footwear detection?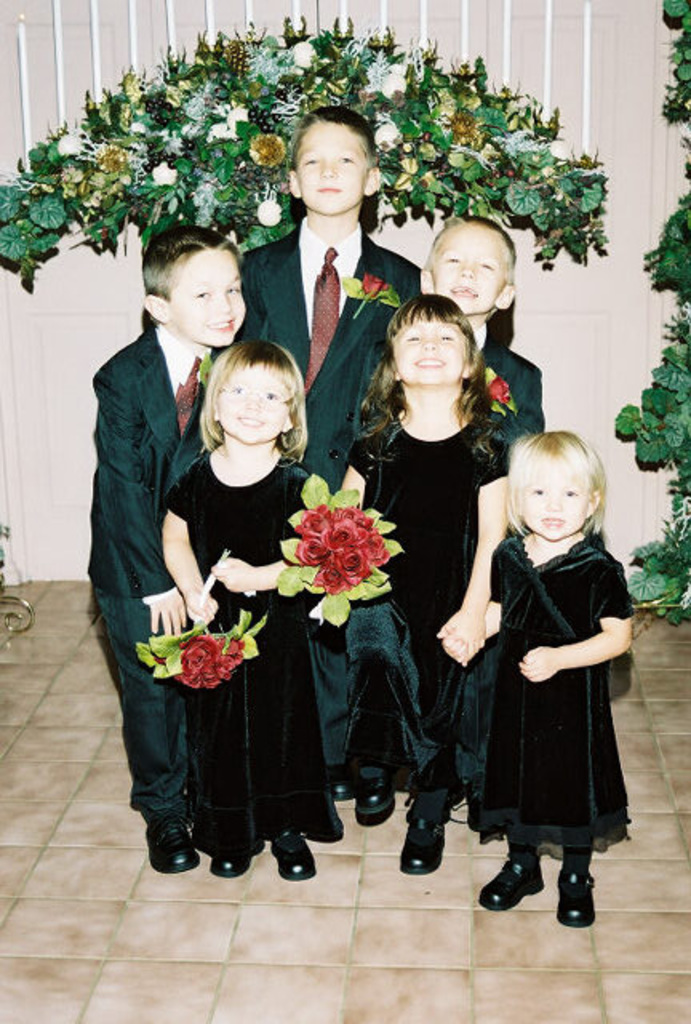
{"left": 552, "top": 862, "right": 598, "bottom": 930}
